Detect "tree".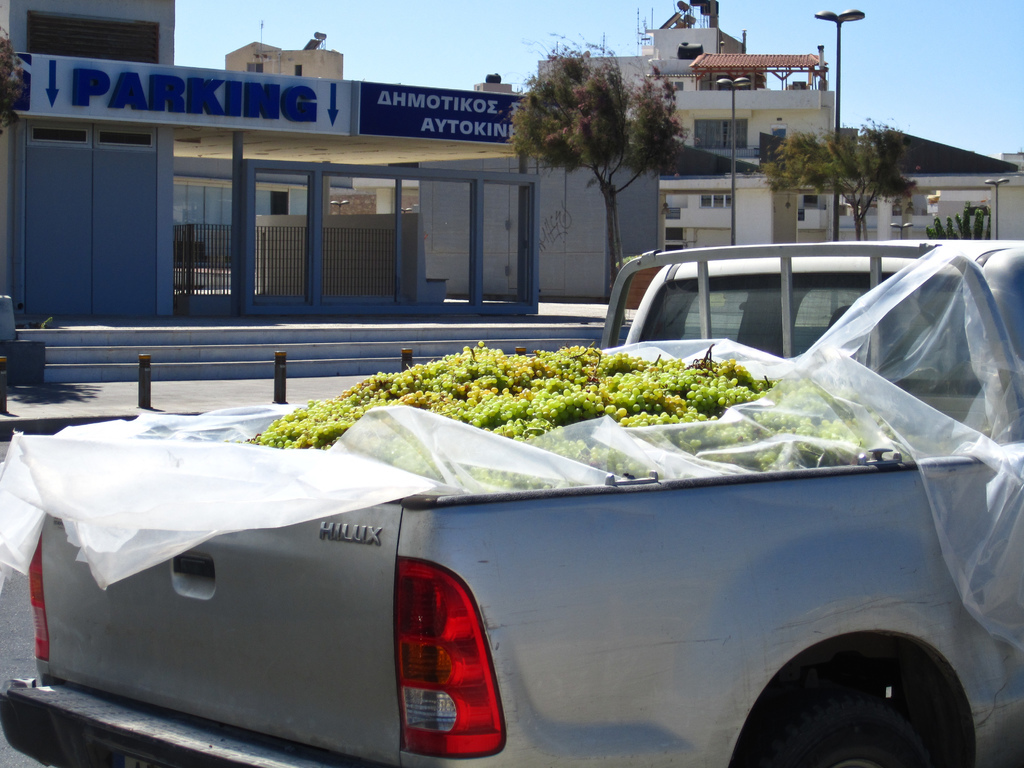
Detected at bbox(760, 120, 925, 241).
